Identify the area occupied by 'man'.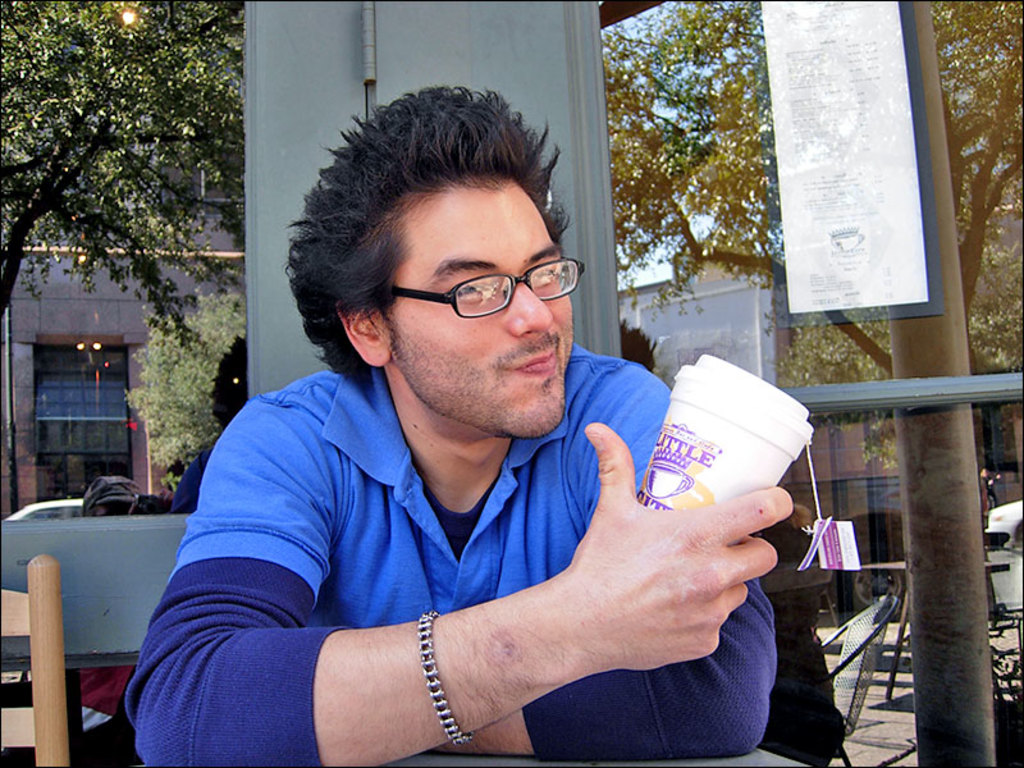
Area: <box>122,110,796,762</box>.
